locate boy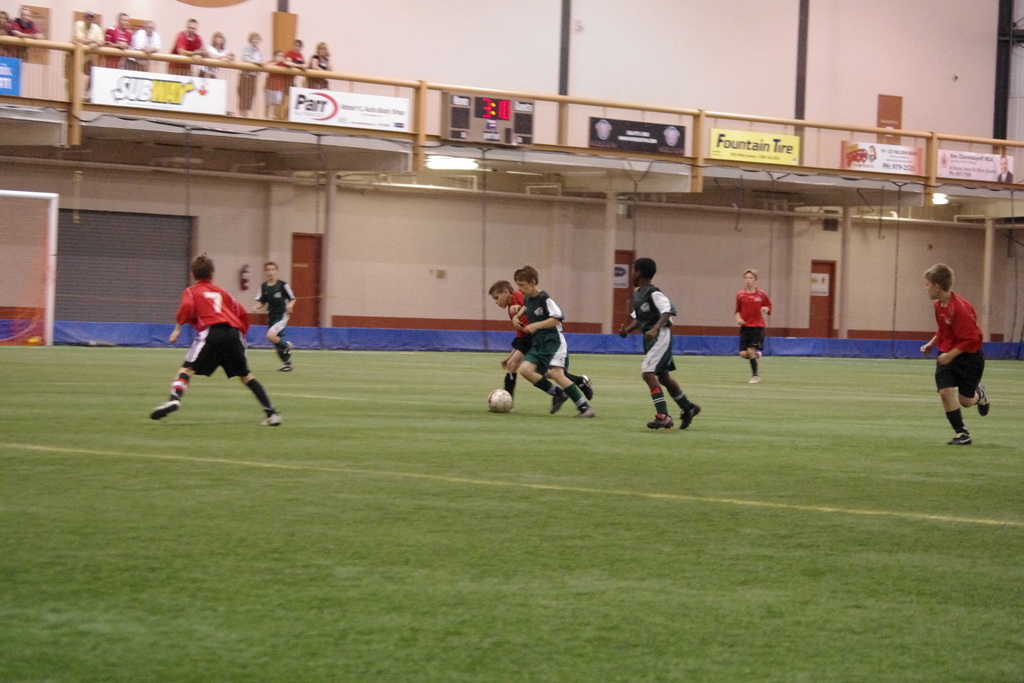
Rect(263, 50, 286, 117)
